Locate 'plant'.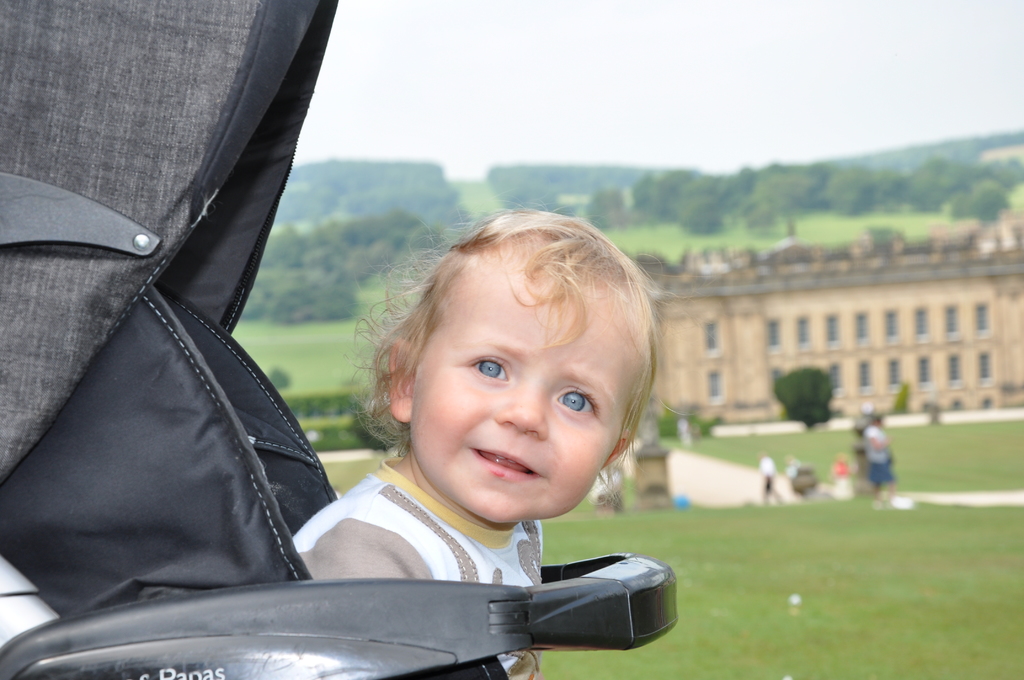
Bounding box: 274 359 298 385.
